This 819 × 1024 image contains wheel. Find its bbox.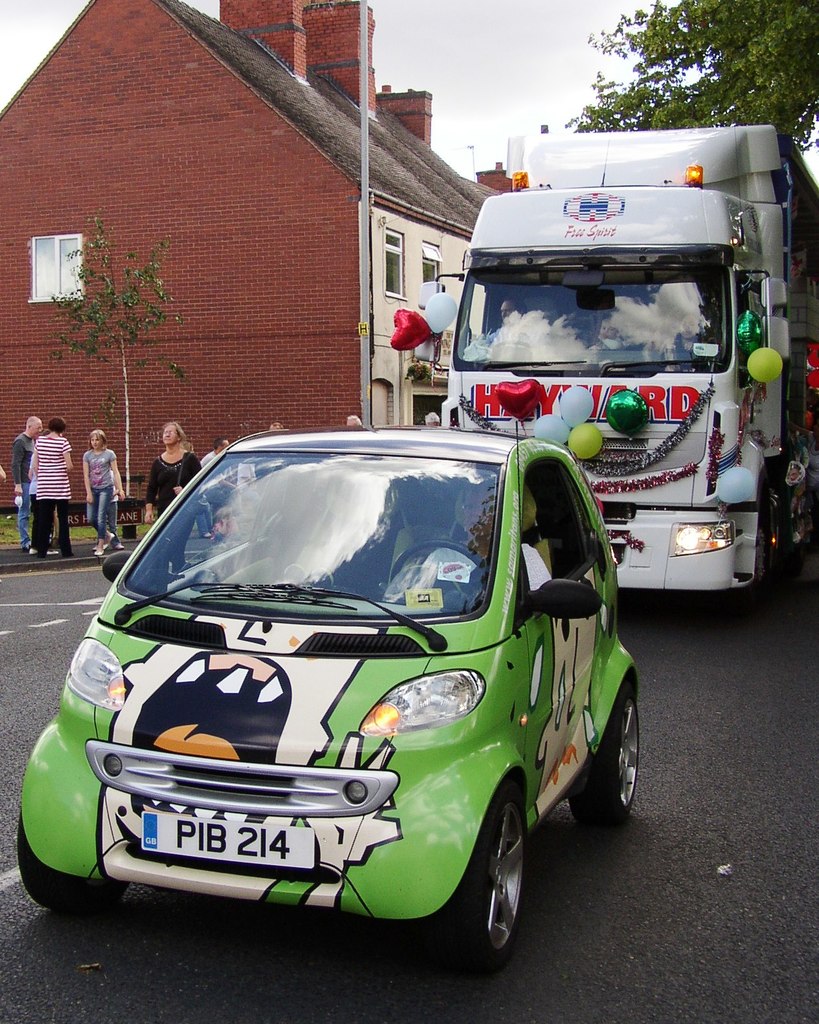
select_region(568, 681, 640, 826).
